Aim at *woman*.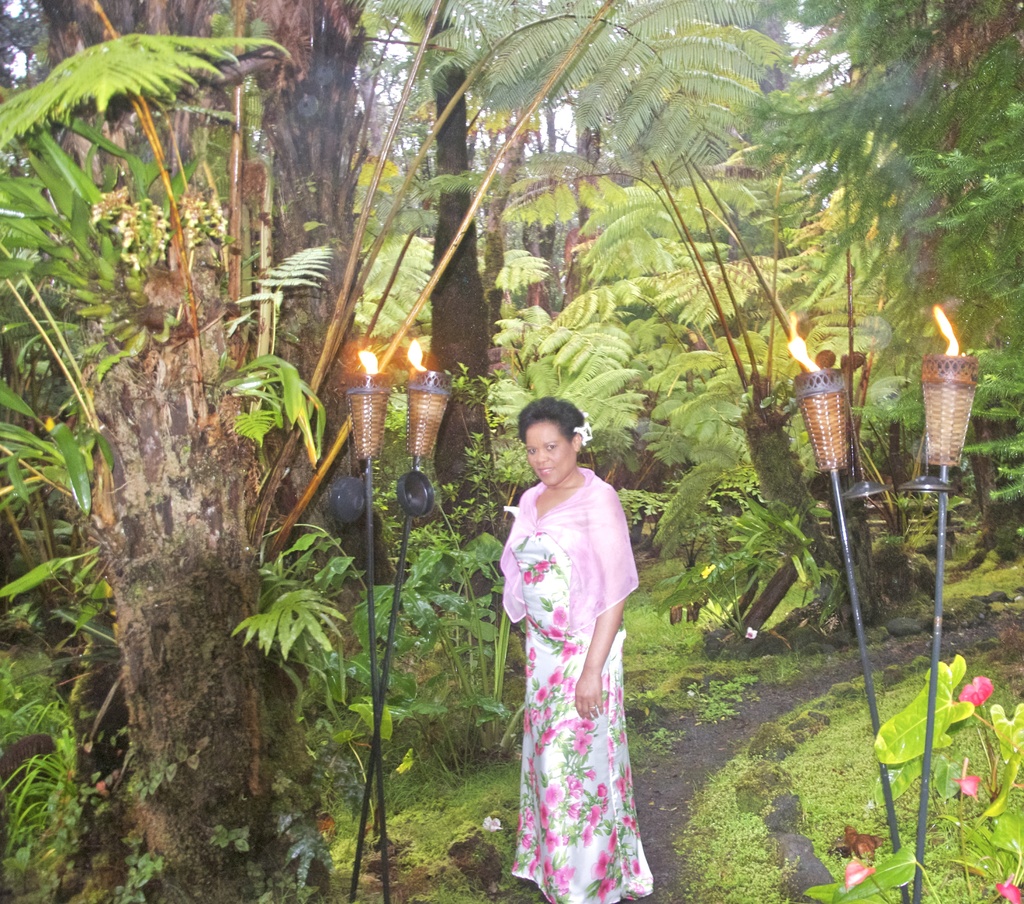
Aimed at BBox(499, 371, 666, 903).
